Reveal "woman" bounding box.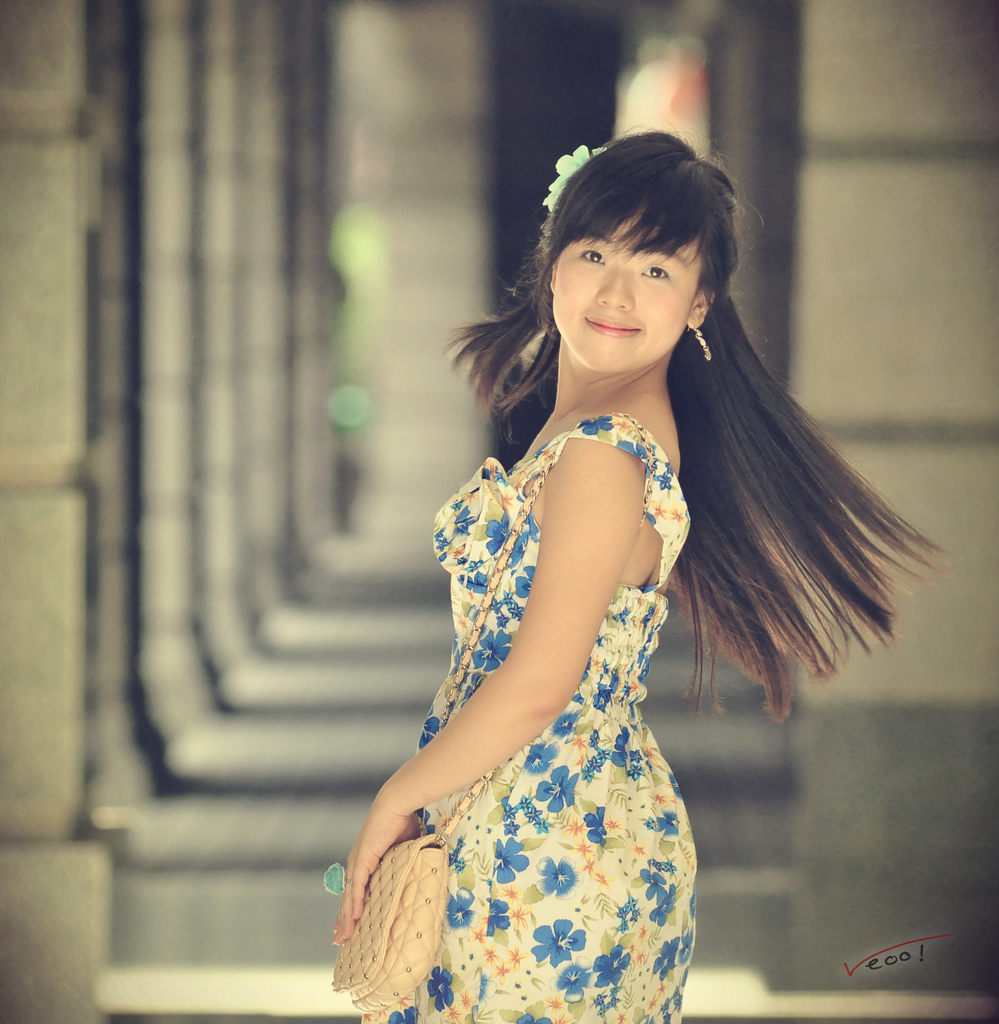
Revealed: box(299, 141, 875, 1021).
